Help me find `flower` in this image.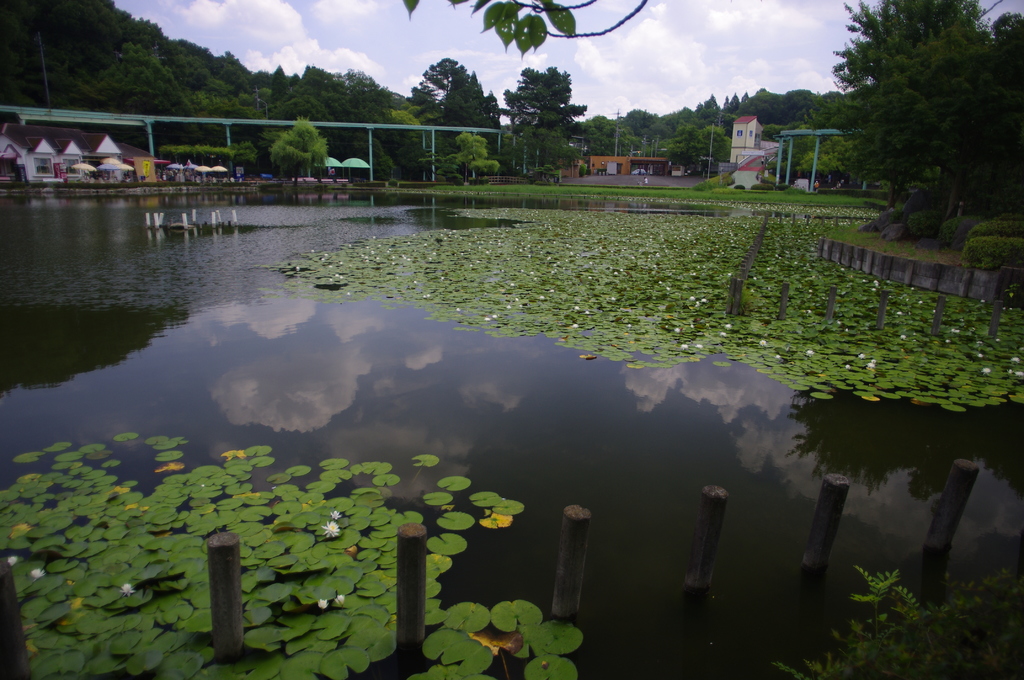
Found it: 804:346:820:355.
